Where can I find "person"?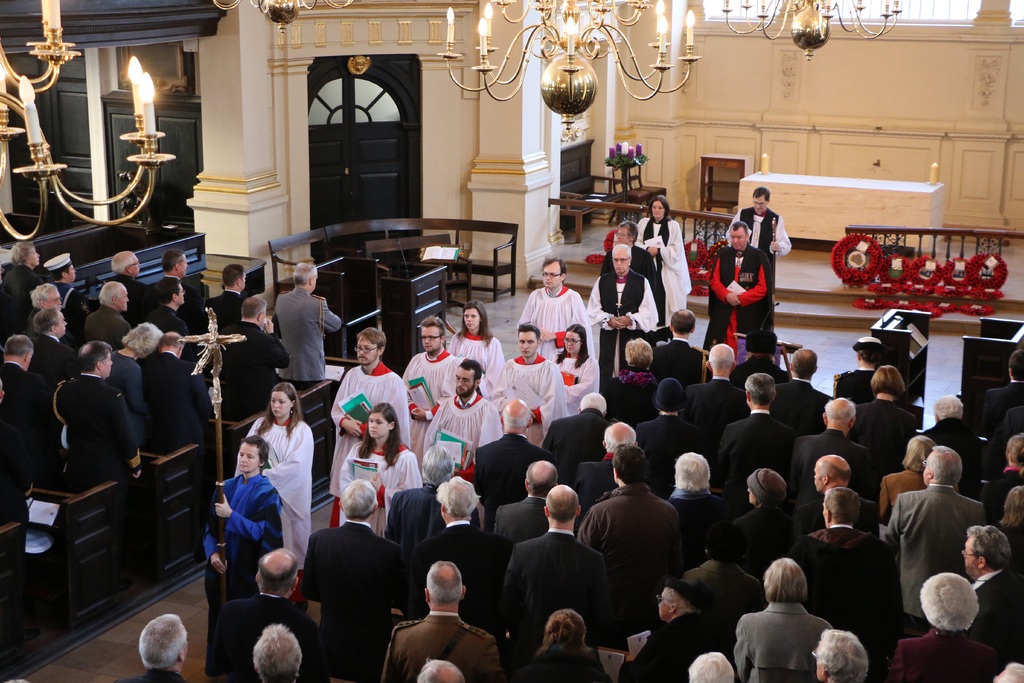
You can find it at [x1=0, y1=334, x2=57, y2=520].
